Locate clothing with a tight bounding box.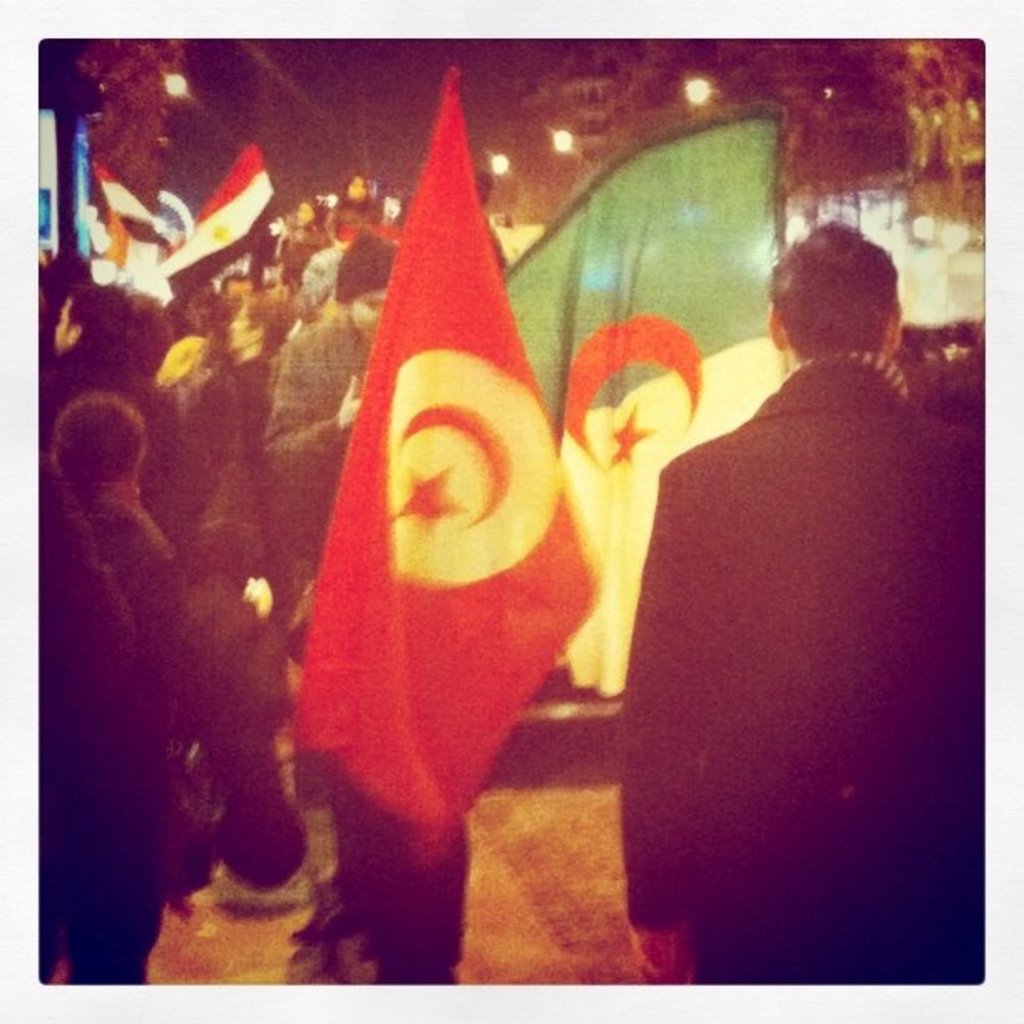
<region>617, 256, 977, 962</region>.
